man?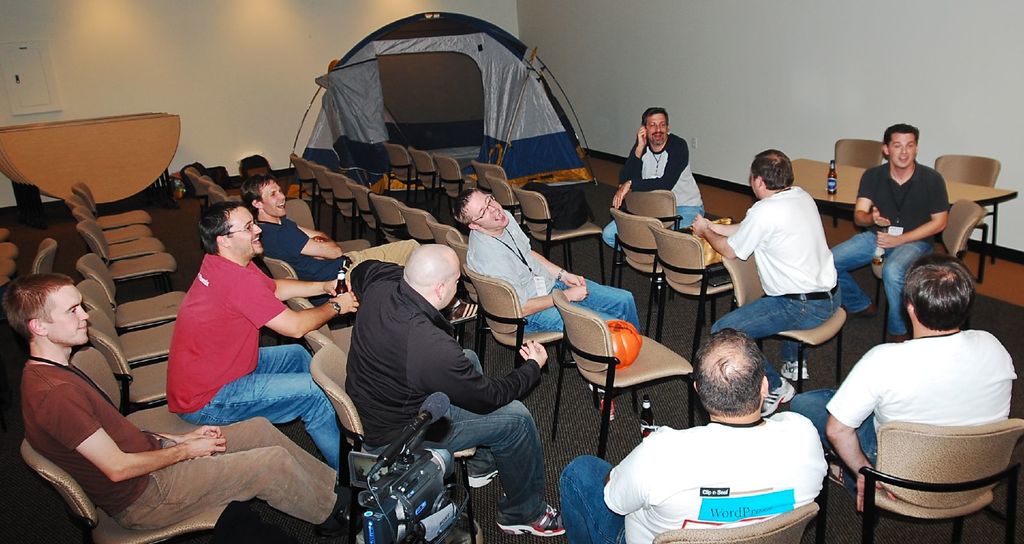
(x1=828, y1=121, x2=951, y2=344)
